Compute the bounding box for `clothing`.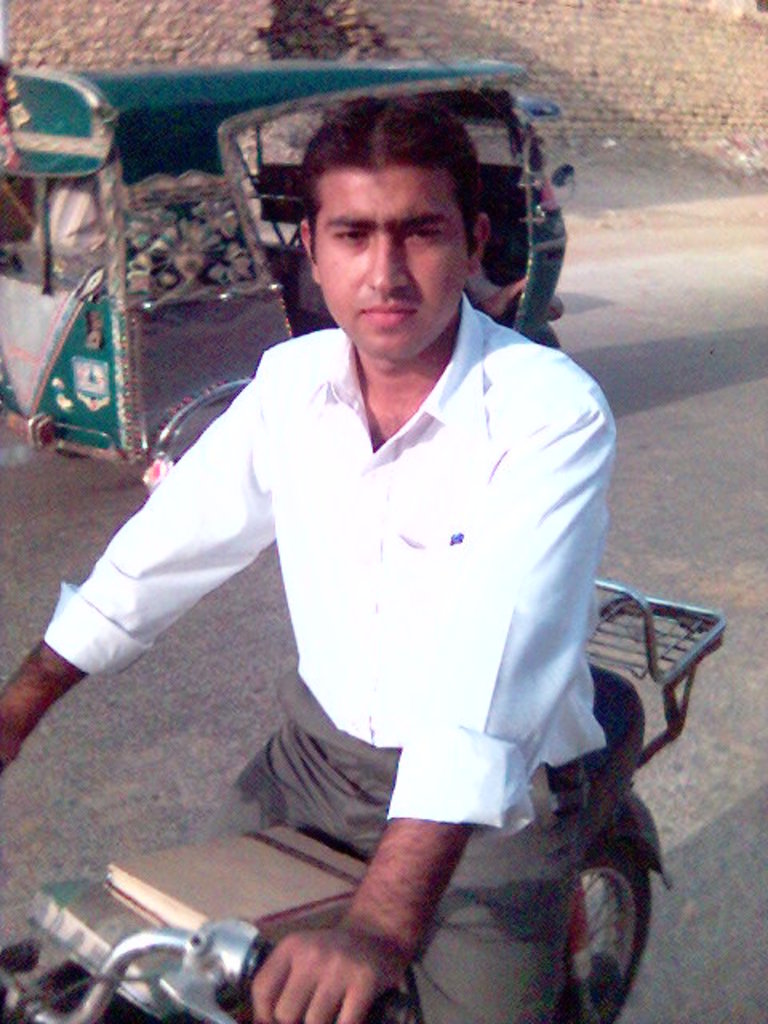
[67, 320, 584, 1022].
